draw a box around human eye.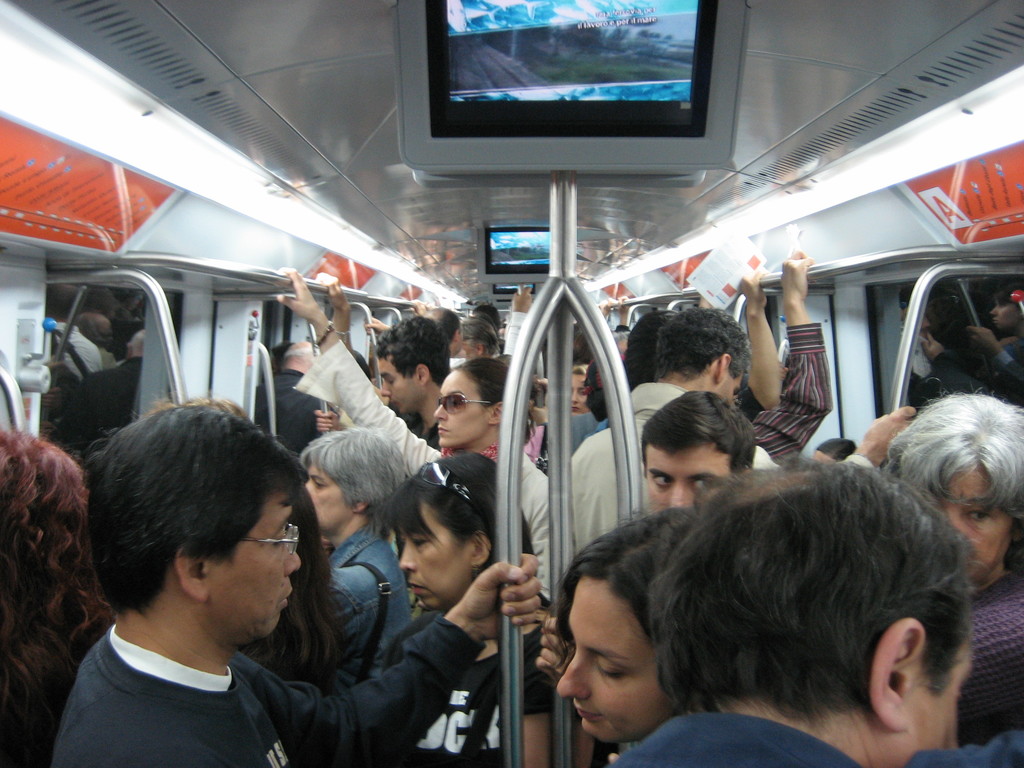
select_region(686, 475, 715, 492).
